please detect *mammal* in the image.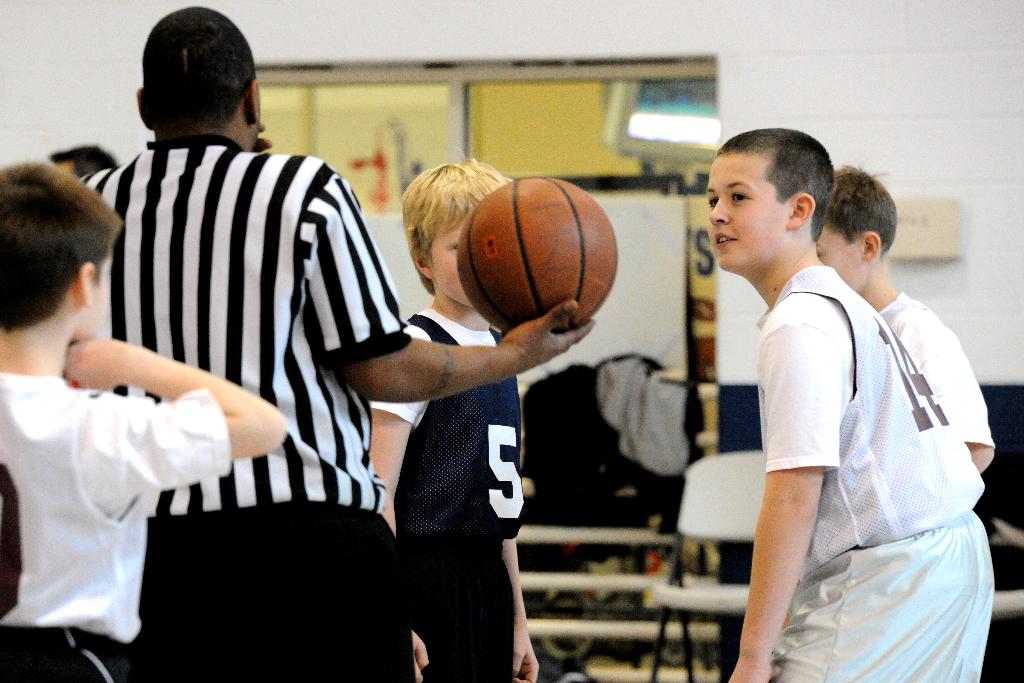
74,0,602,682.
